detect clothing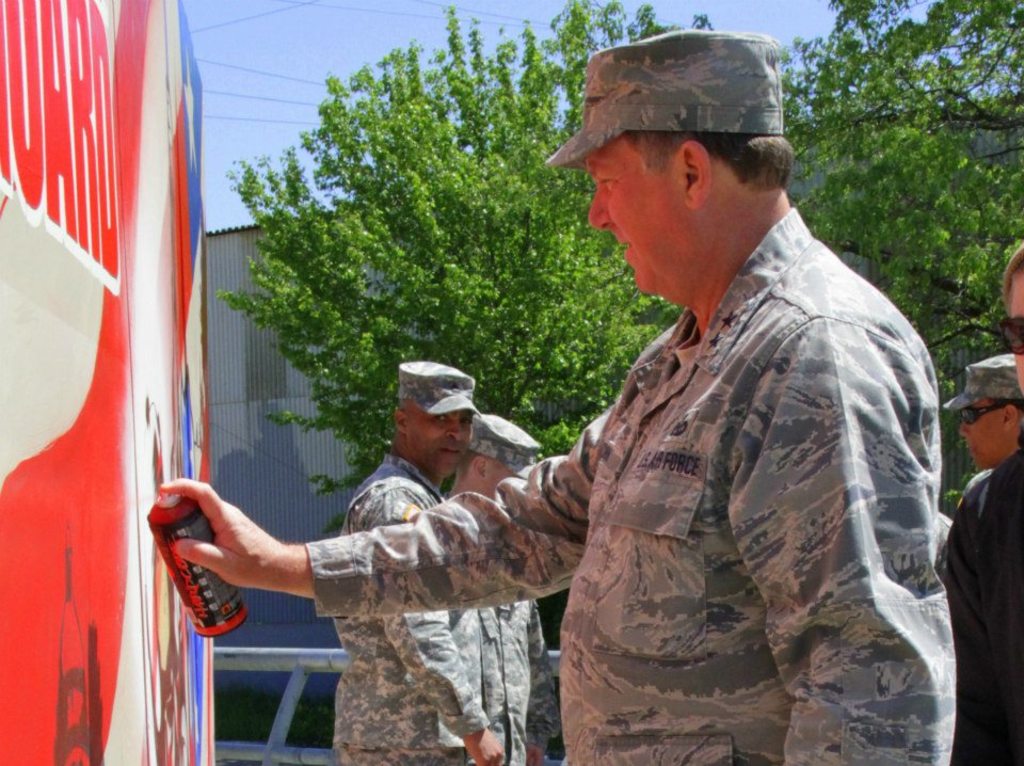
bbox(486, 500, 565, 765)
